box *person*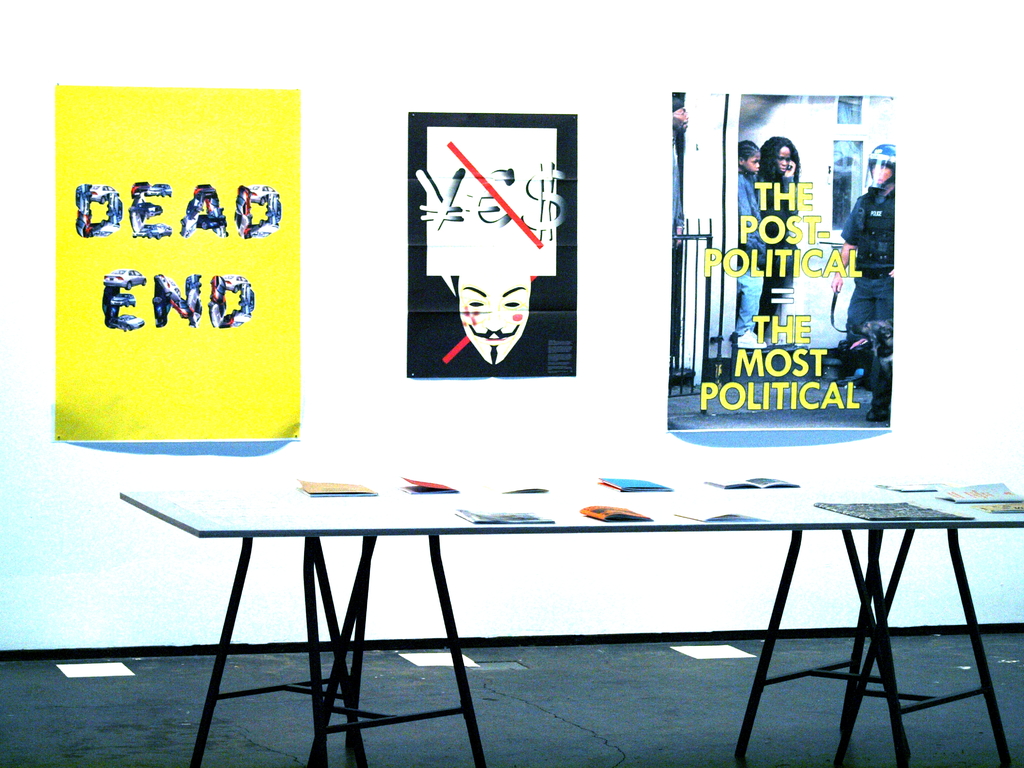
select_region(668, 95, 689, 368)
